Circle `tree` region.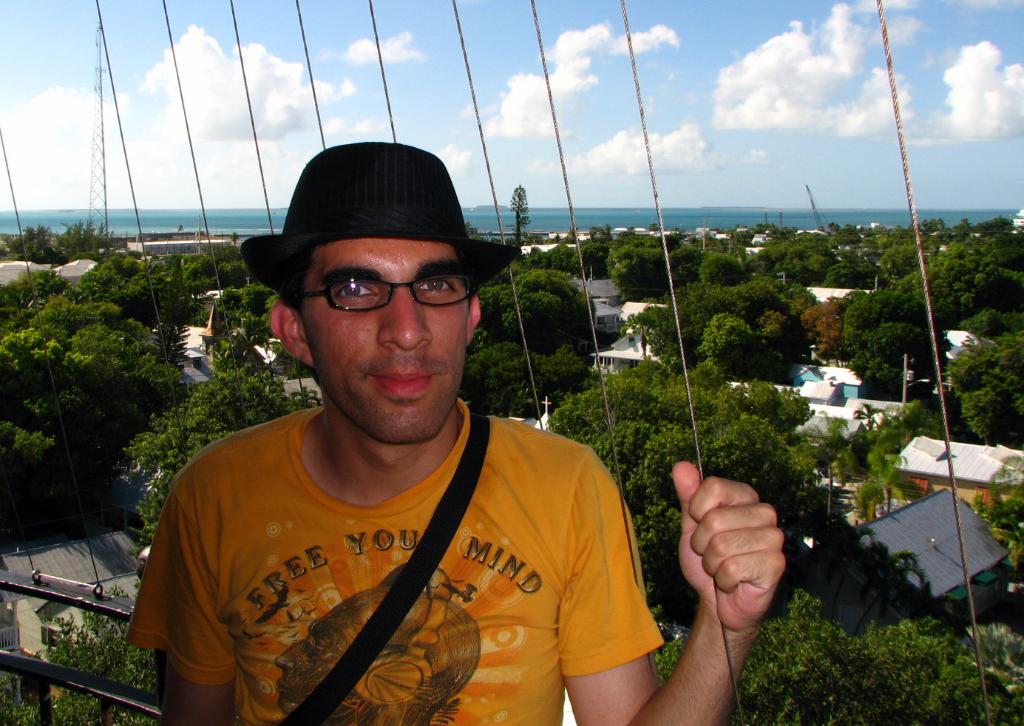
Region: [left=578, top=242, right=604, bottom=274].
